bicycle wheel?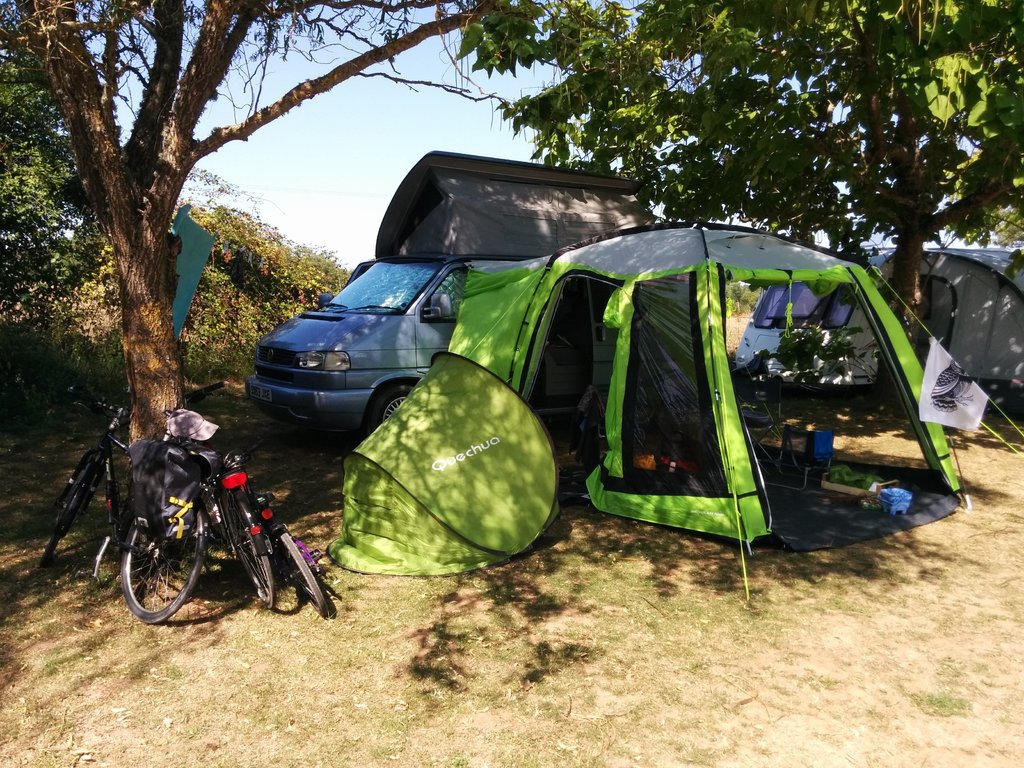
left=40, top=452, right=95, bottom=569
